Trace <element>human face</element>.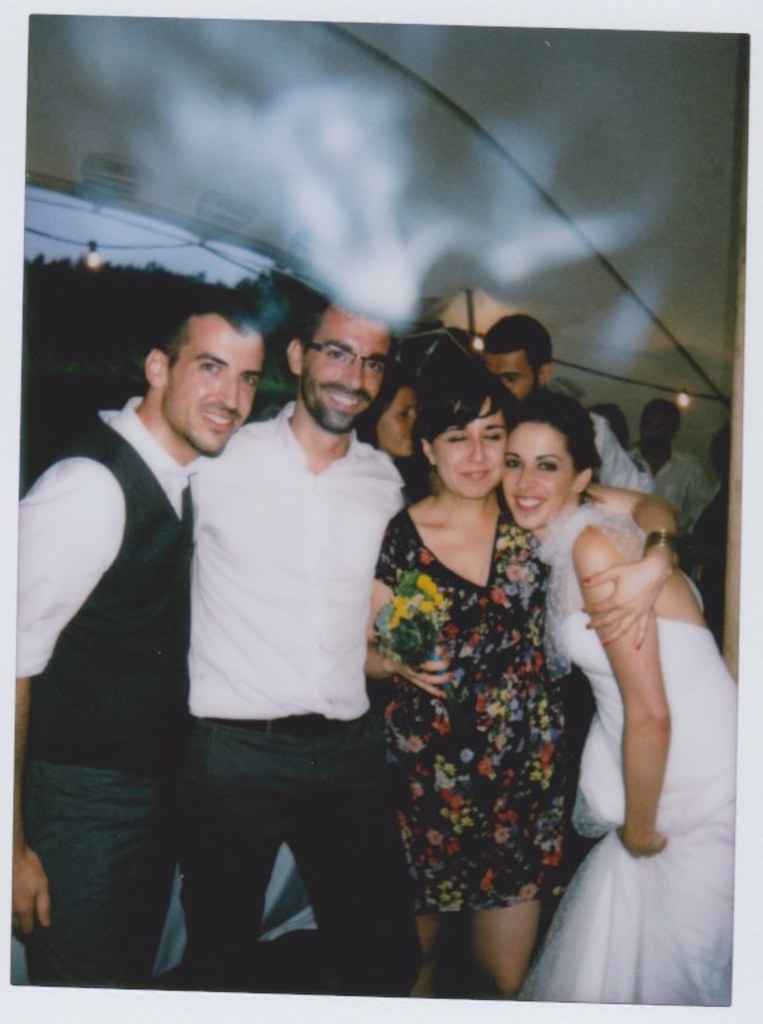
Traced to (504, 420, 572, 523).
